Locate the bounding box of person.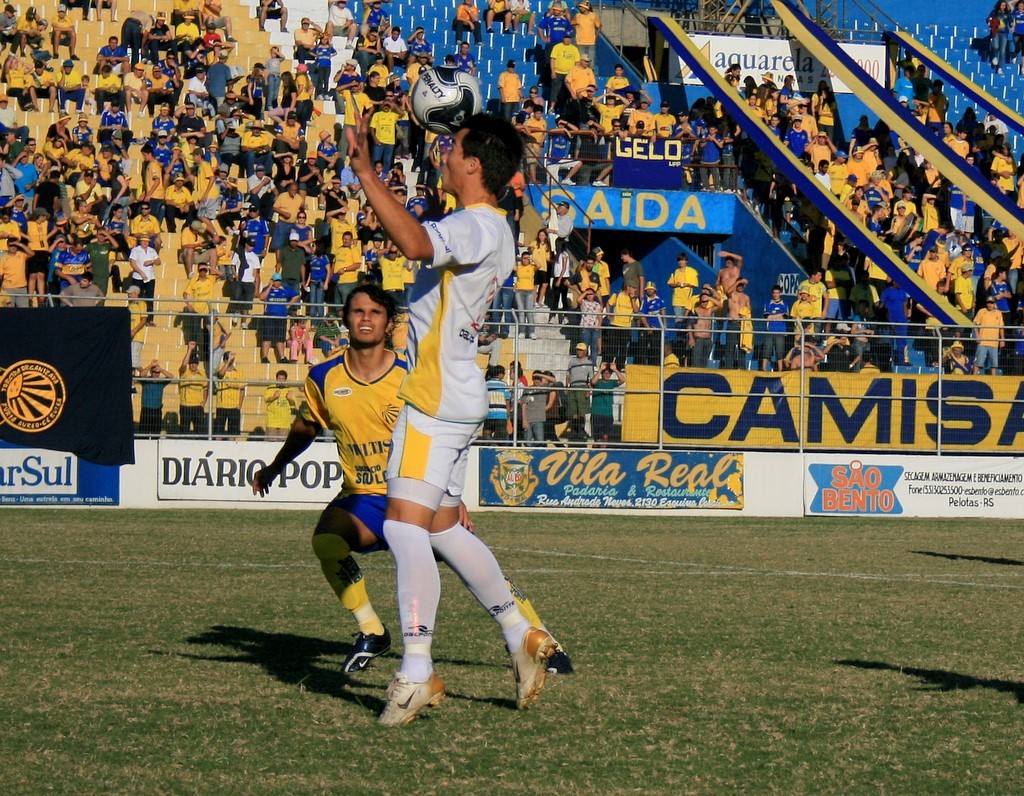
Bounding box: [x1=57, y1=58, x2=95, y2=110].
